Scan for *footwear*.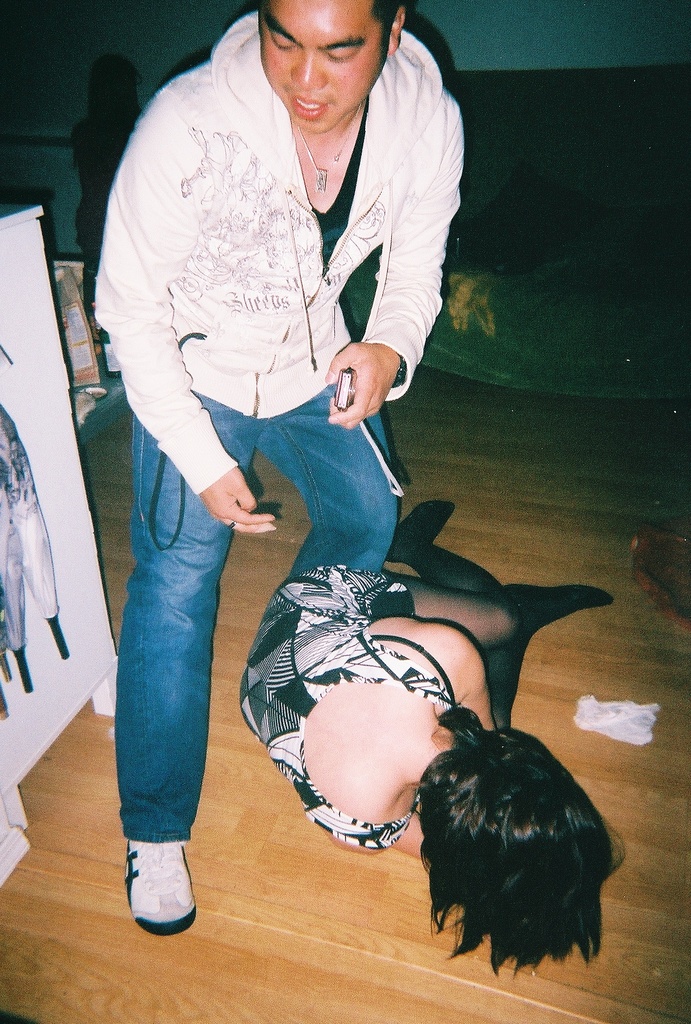
Scan result: 113,840,199,944.
